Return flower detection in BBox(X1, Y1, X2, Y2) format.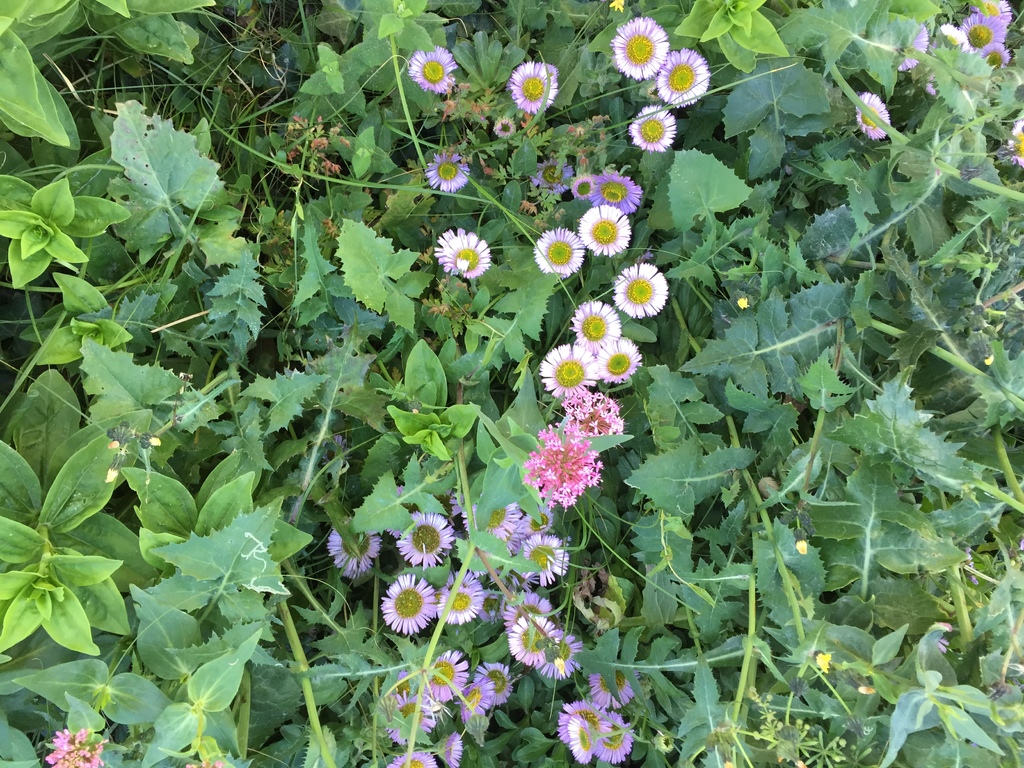
BBox(925, 67, 938, 101).
